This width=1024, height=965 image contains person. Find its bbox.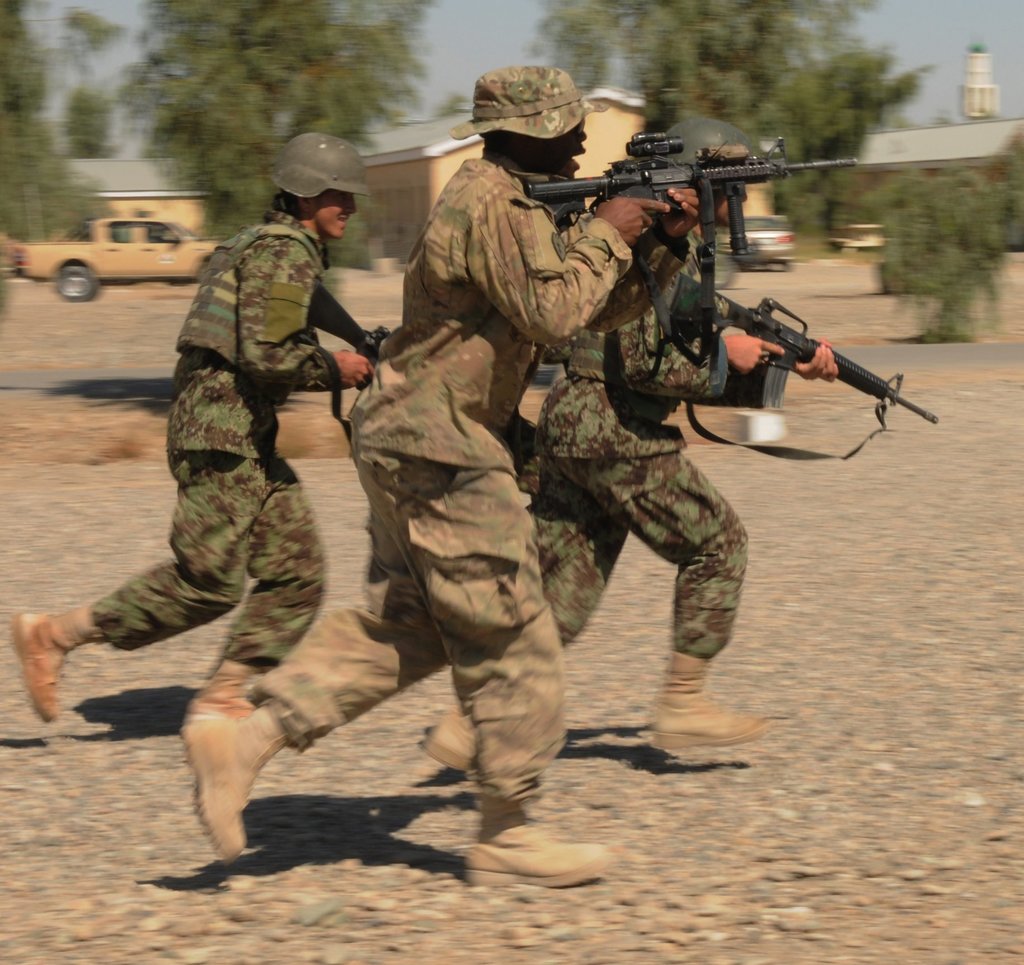
region(11, 131, 371, 743).
